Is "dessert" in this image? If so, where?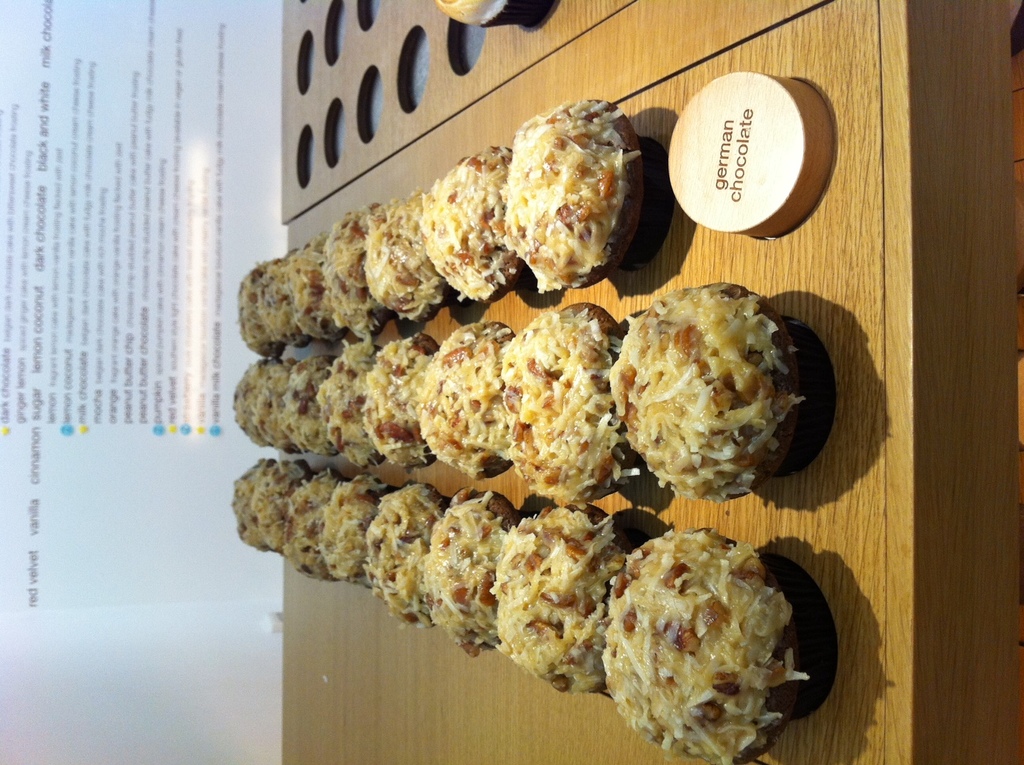
Yes, at rect(284, 473, 322, 563).
